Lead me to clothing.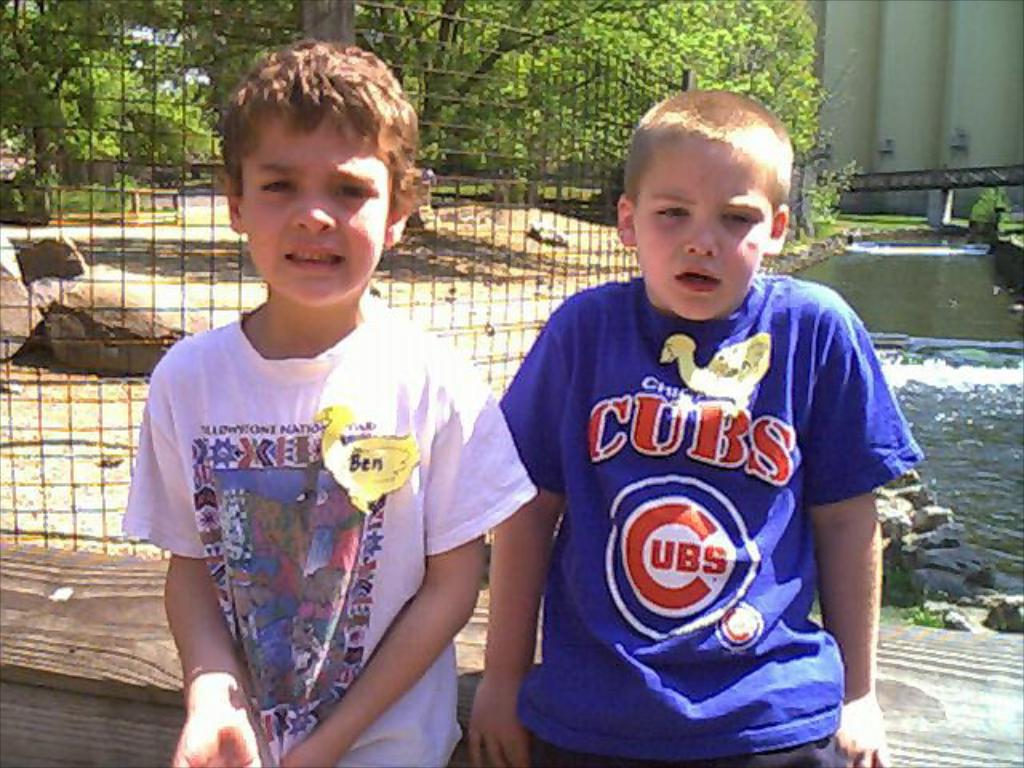
Lead to 141, 259, 494, 730.
